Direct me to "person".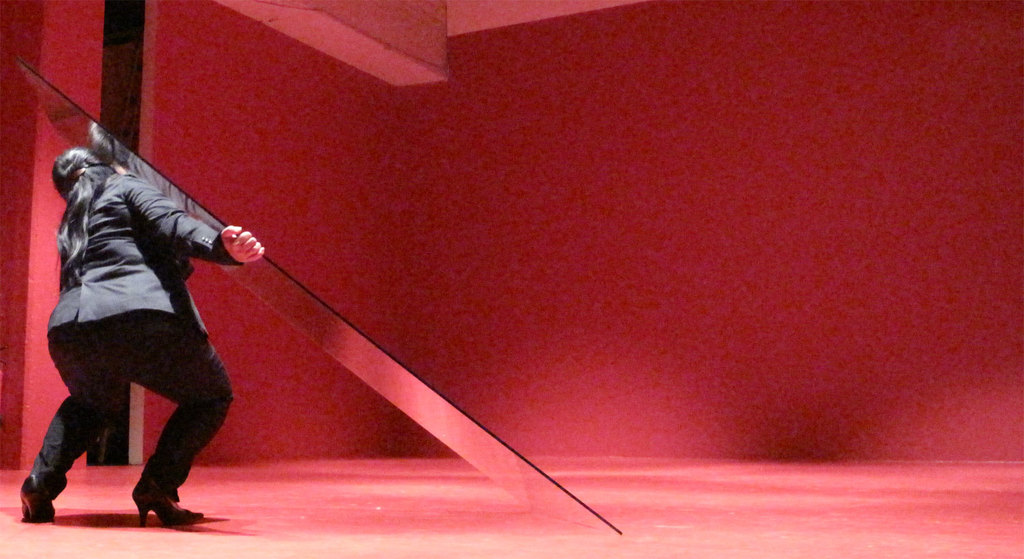
Direction: bbox(13, 147, 268, 528).
